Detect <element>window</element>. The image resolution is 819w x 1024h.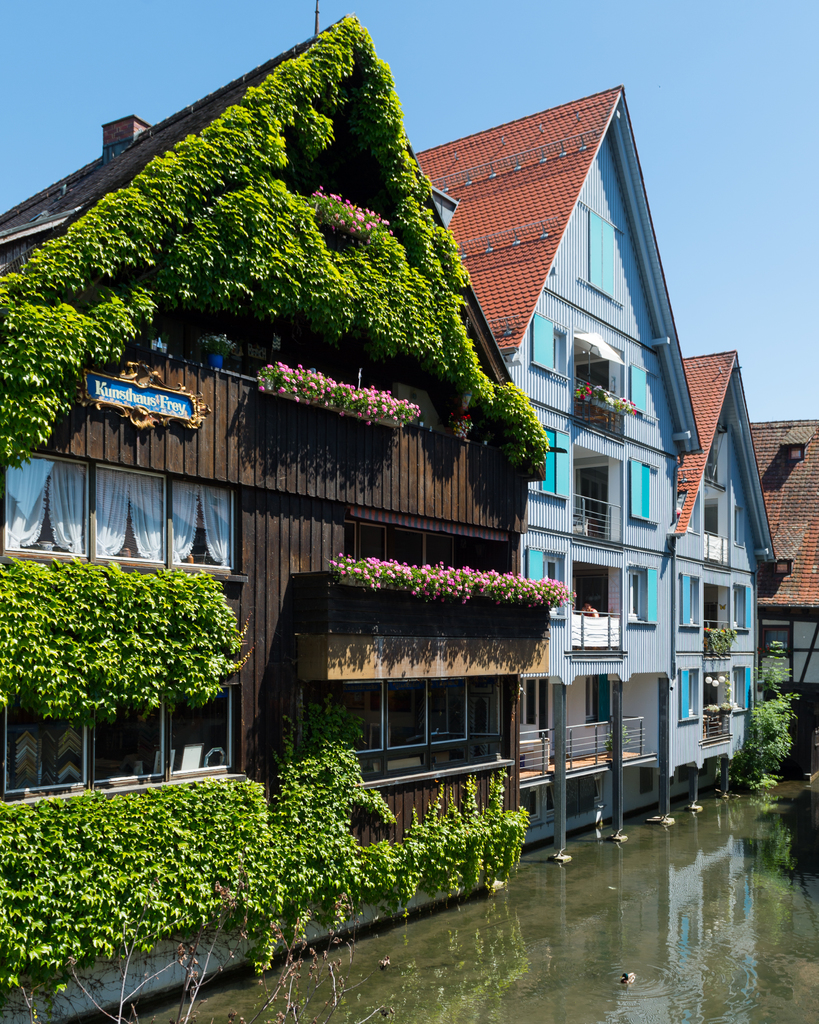
<region>733, 582, 752, 630</region>.
